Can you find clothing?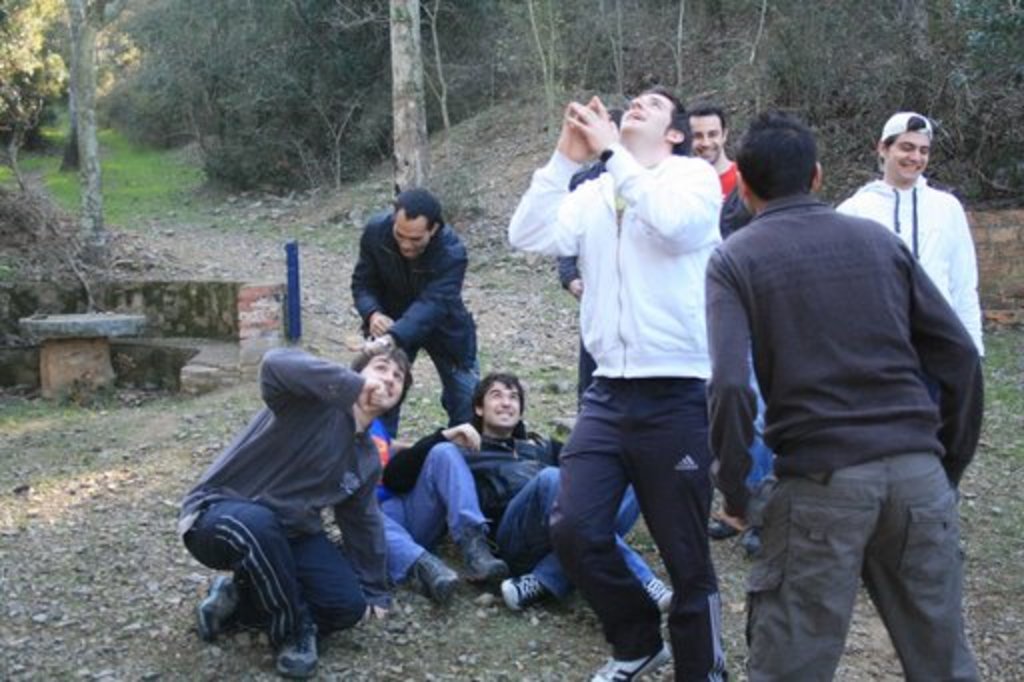
Yes, bounding box: x1=702, y1=186, x2=990, y2=680.
